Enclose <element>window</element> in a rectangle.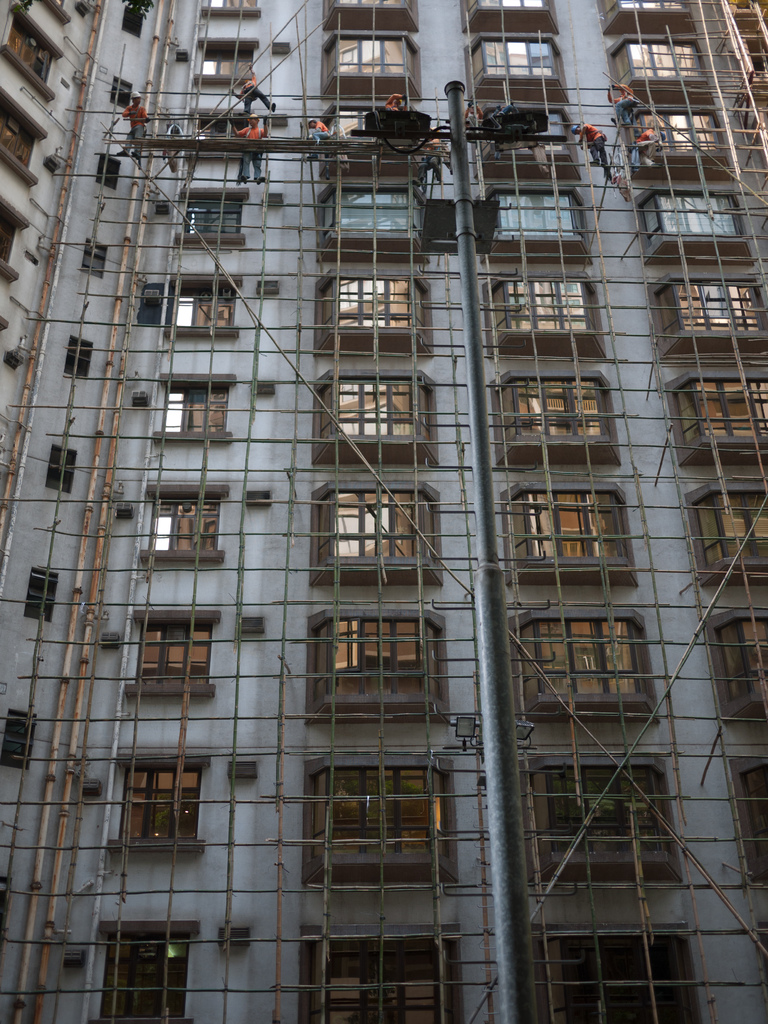
l=125, t=611, r=223, b=701.
